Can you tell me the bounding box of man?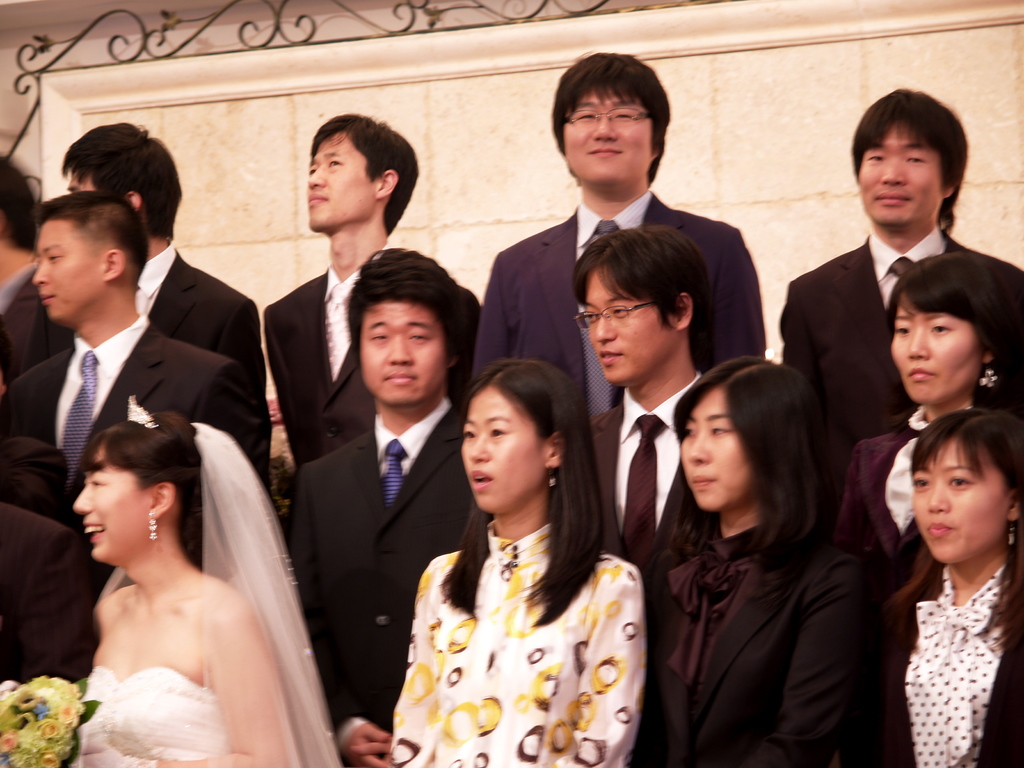
(x1=582, y1=223, x2=716, y2=579).
